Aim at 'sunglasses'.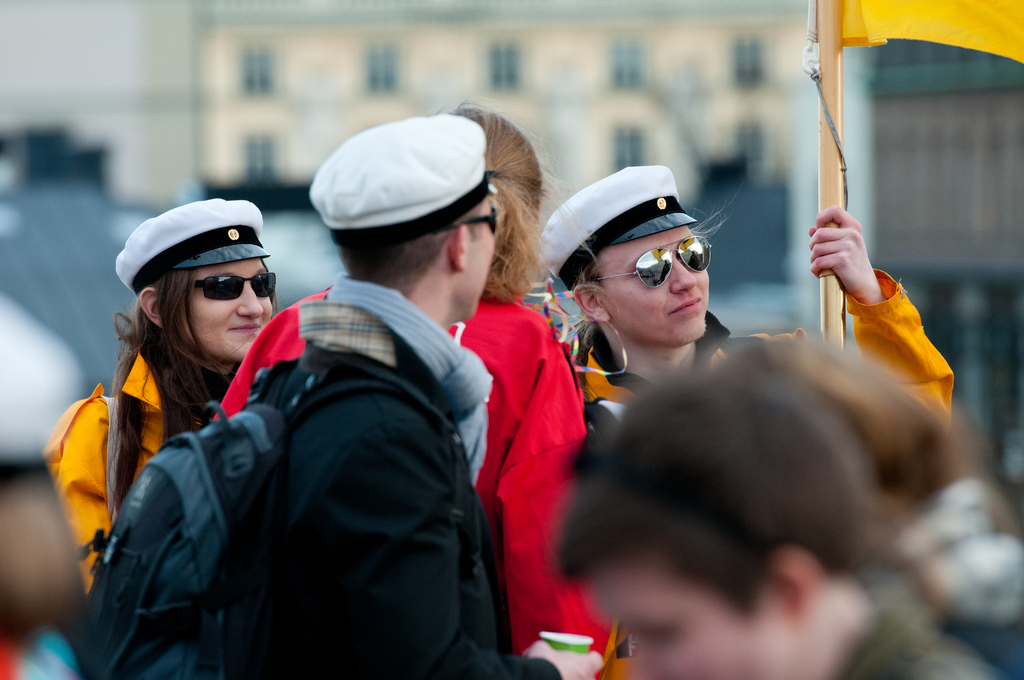
Aimed at Rect(439, 210, 498, 235).
